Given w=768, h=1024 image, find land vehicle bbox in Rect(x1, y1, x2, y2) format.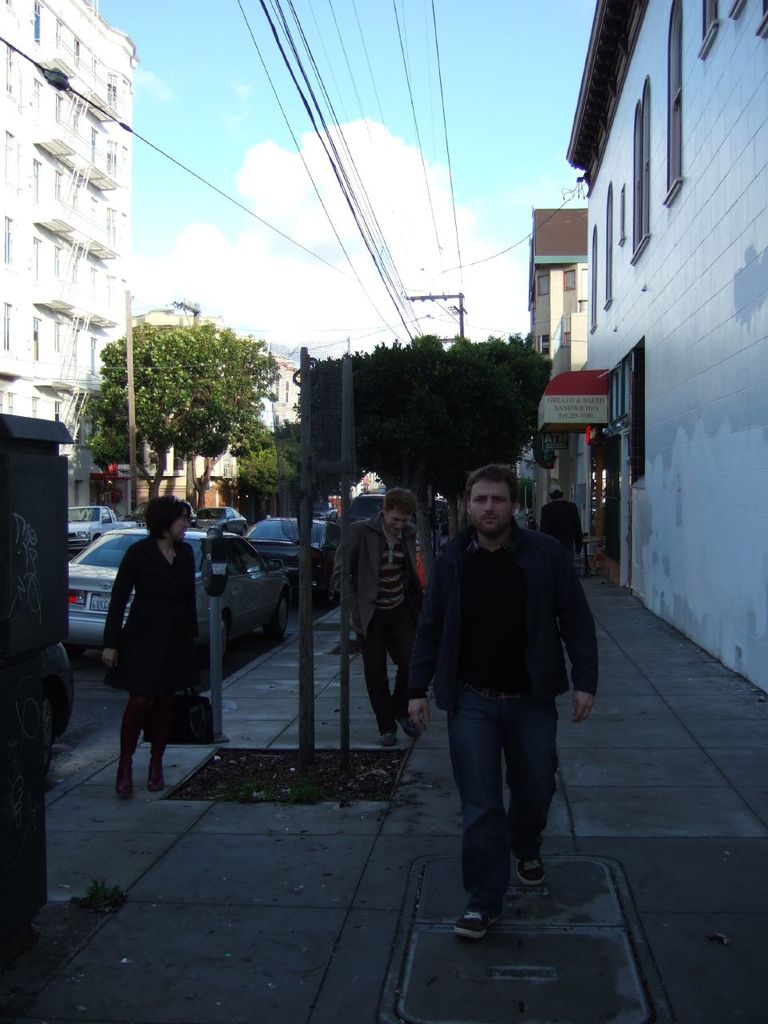
Rect(246, 517, 339, 605).
